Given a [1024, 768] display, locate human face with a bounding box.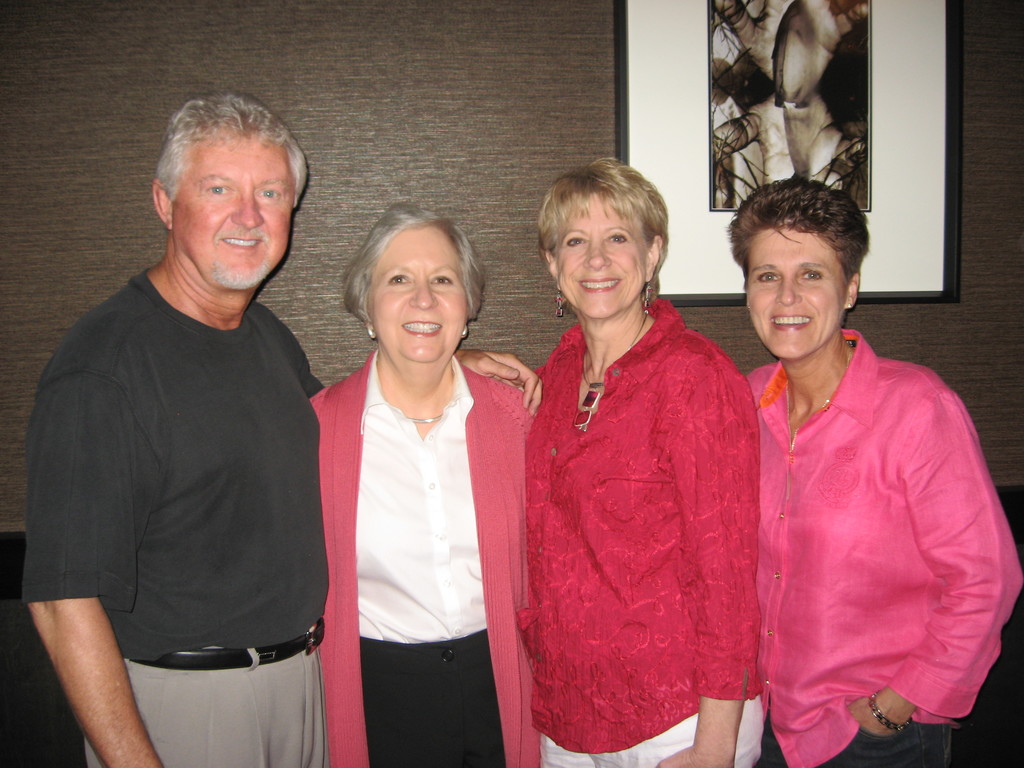
Located: <box>369,228,465,363</box>.
